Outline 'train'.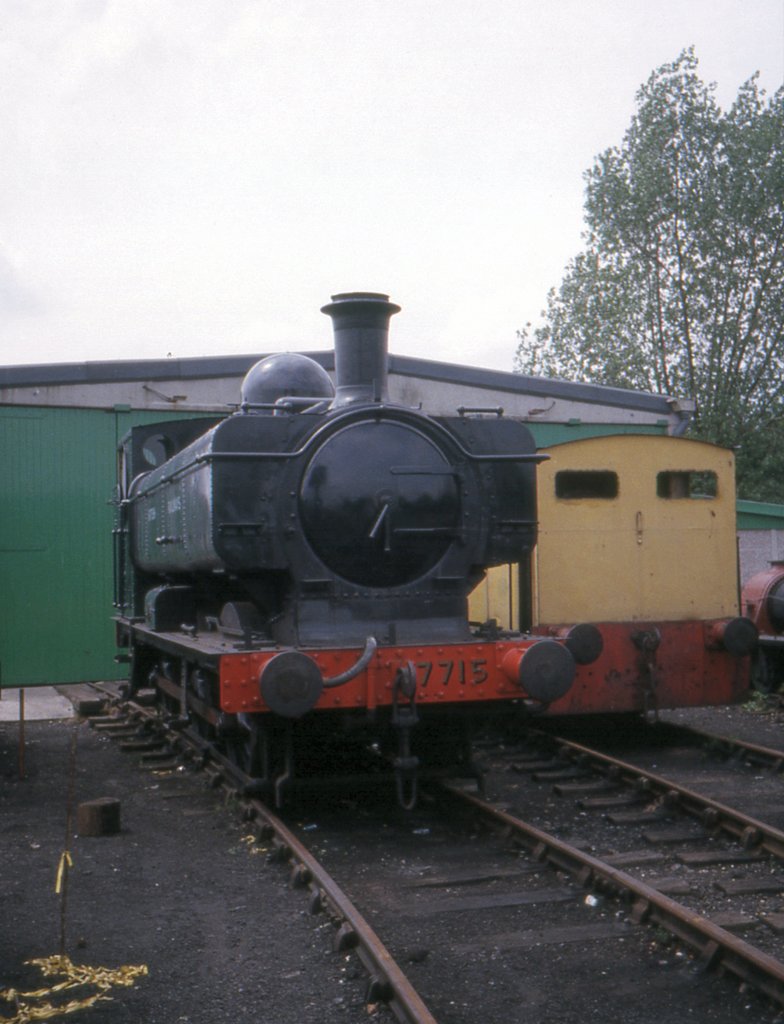
Outline: bbox(109, 288, 576, 815).
